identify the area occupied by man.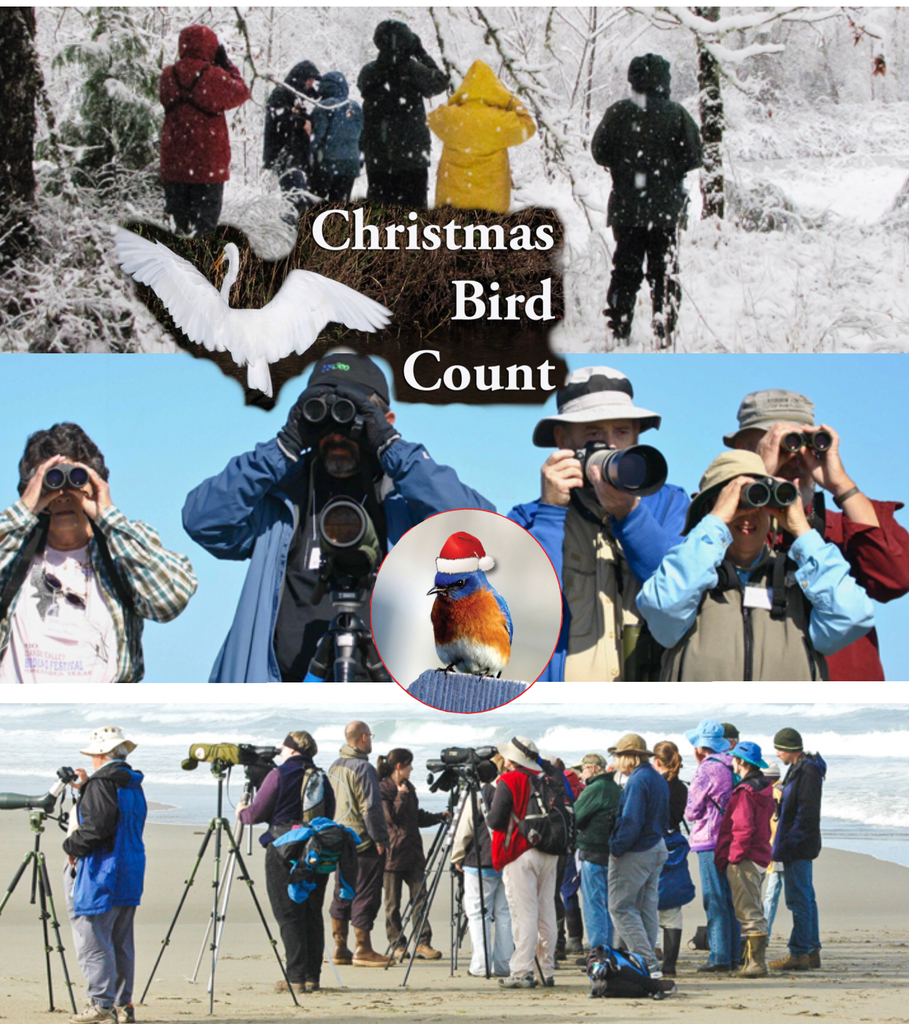
Area: 182, 355, 497, 685.
